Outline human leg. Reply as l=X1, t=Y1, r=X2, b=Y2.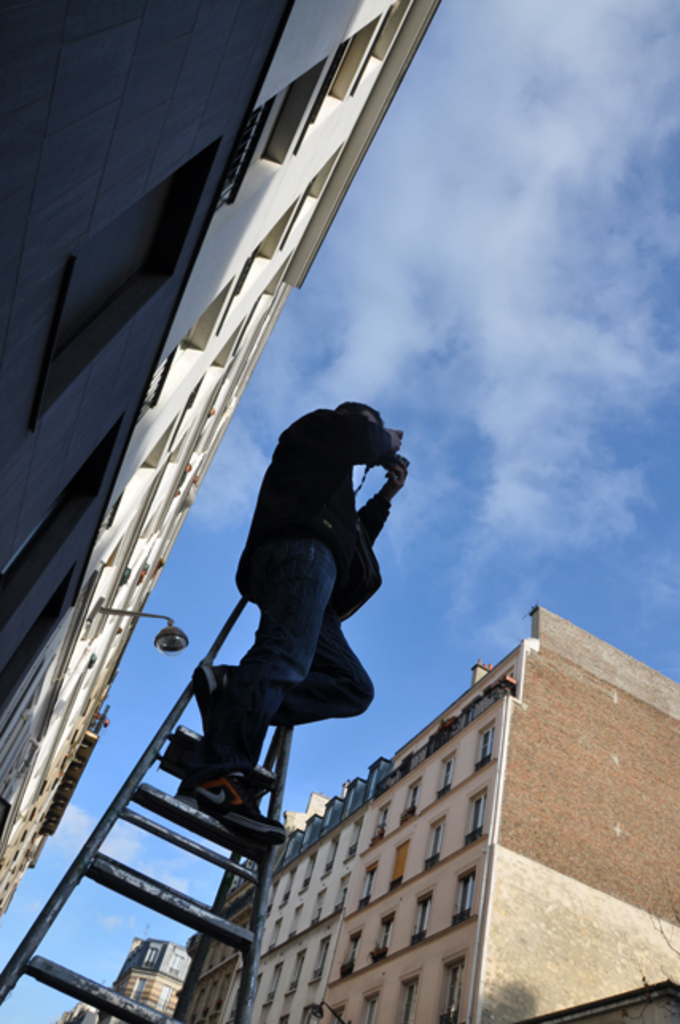
l=201, t=532, r=333, b=785.
